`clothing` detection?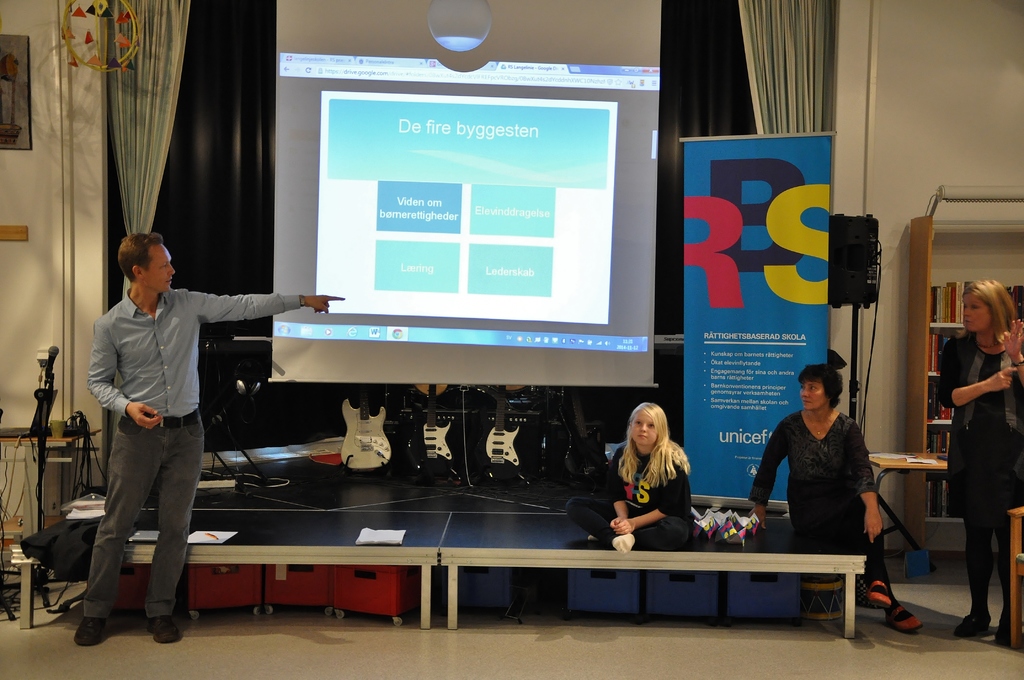
region(566, 444, 696, 544)
